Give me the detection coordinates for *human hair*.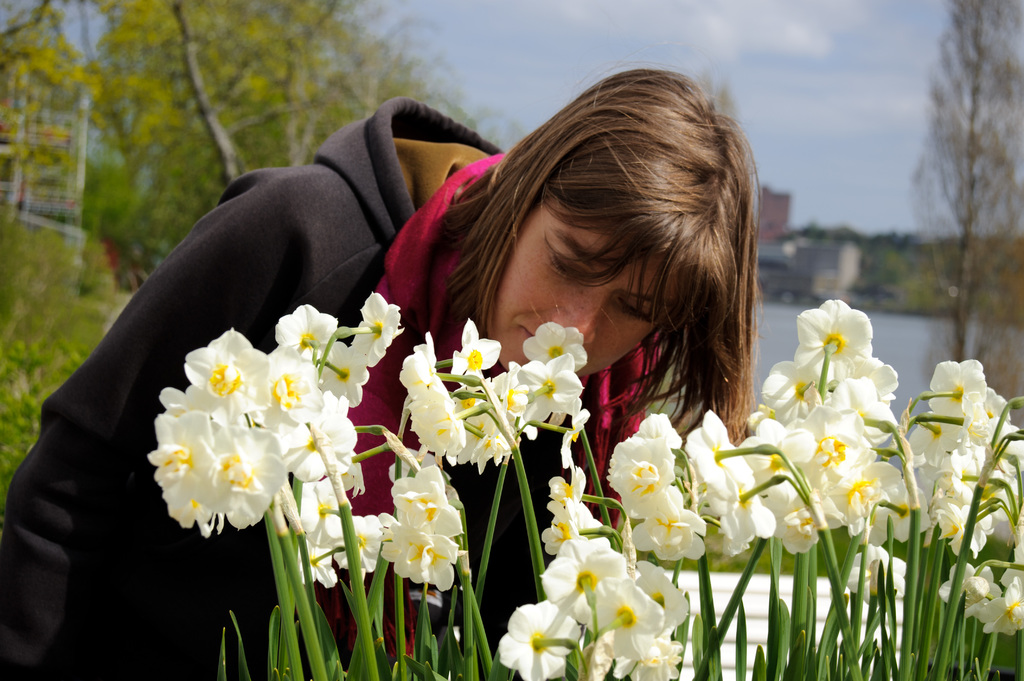
Rect(453, 55, 764, 463).
